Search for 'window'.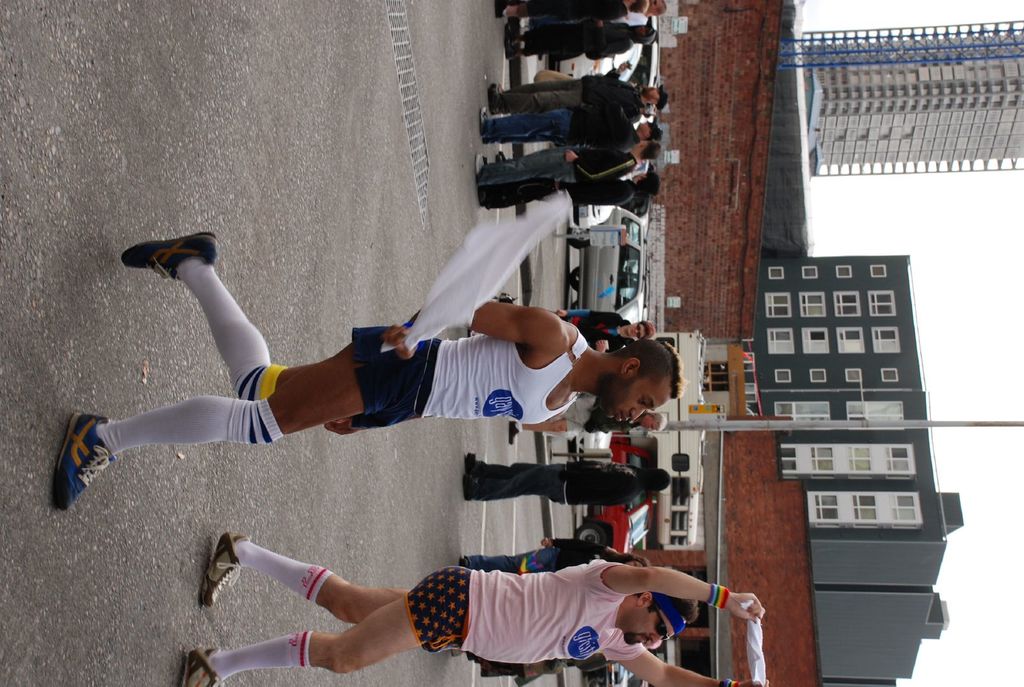
Found at 833, 293, 863, 317.
